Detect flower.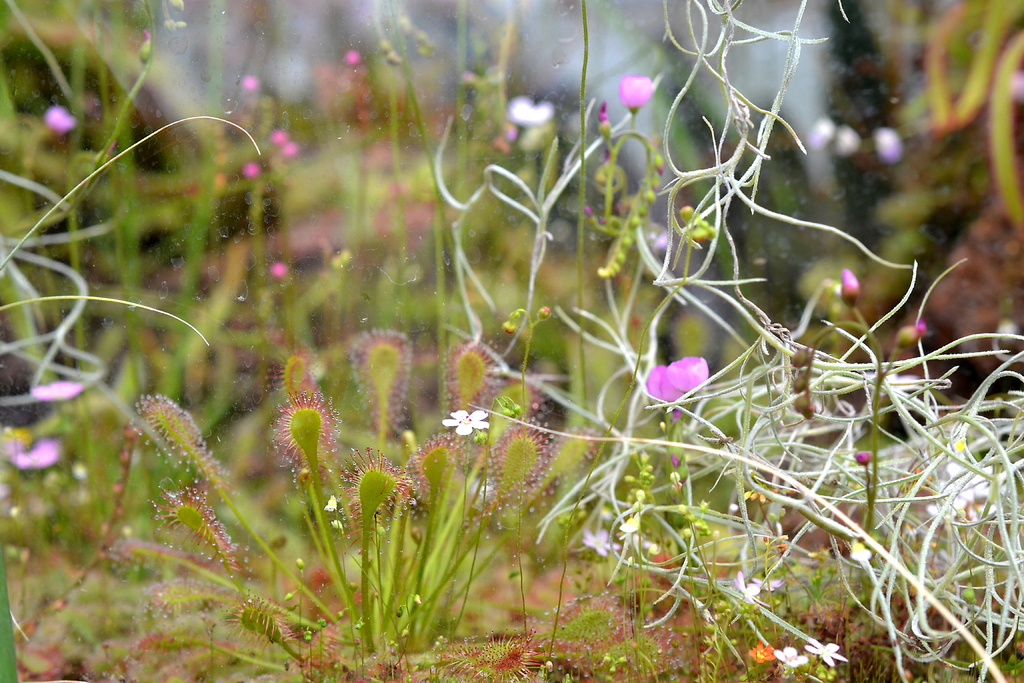
Detected at bbox=[442, 407, 493, 438].
